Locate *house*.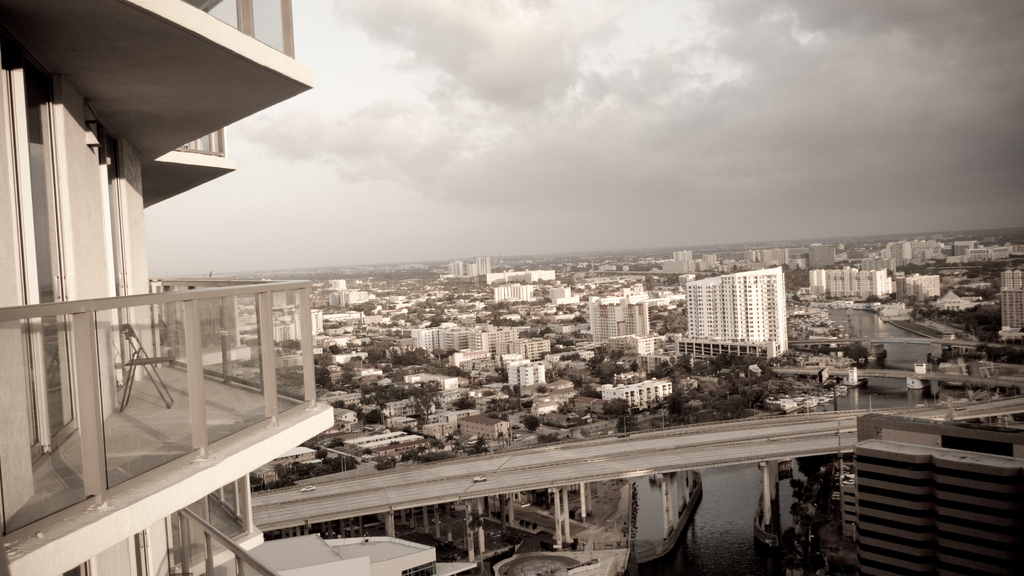
Bounding box: left=809, top=269, right=897, bottom=297.
